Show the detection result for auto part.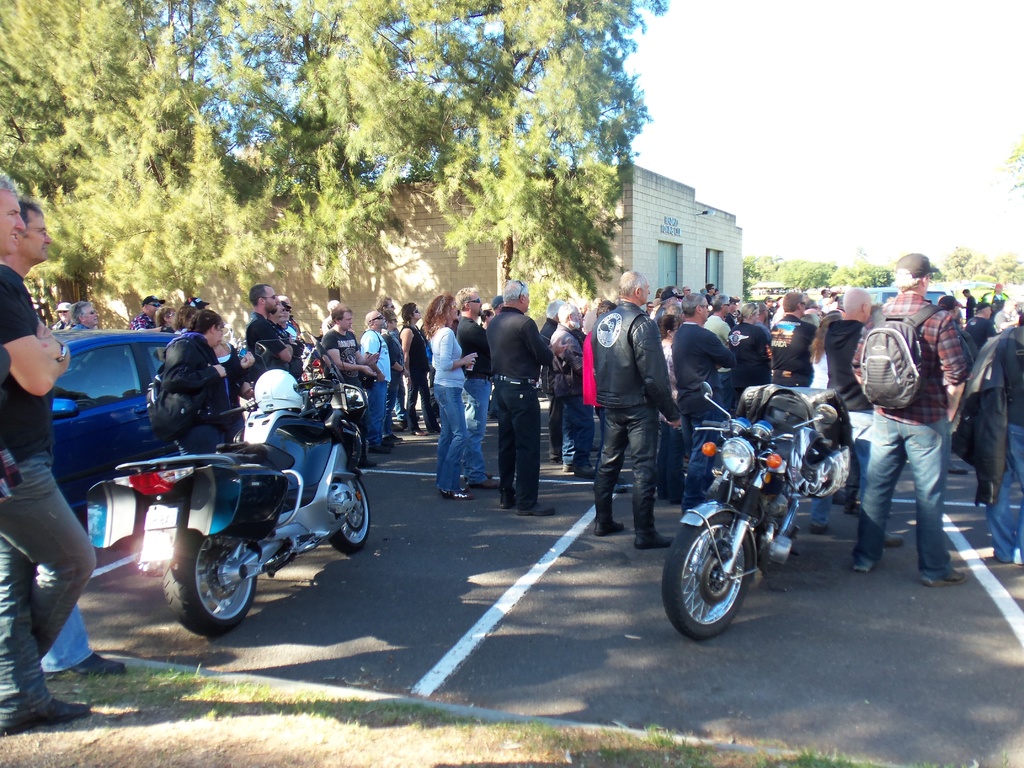
[280,323,298,347].
